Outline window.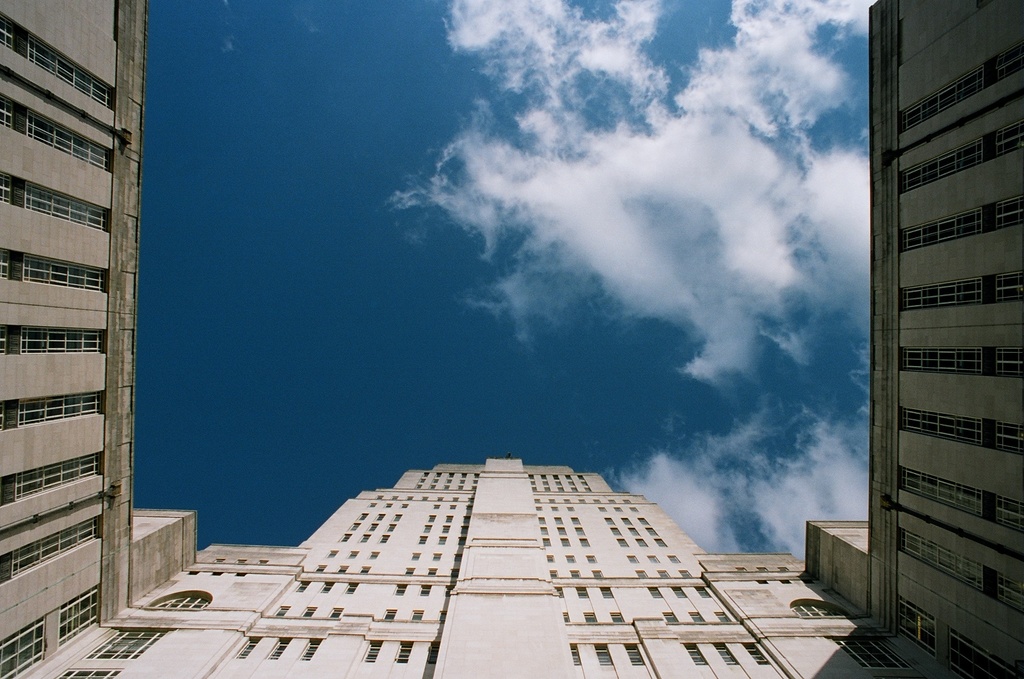
Outline: bbox=(979, 577, 1023, 617).
